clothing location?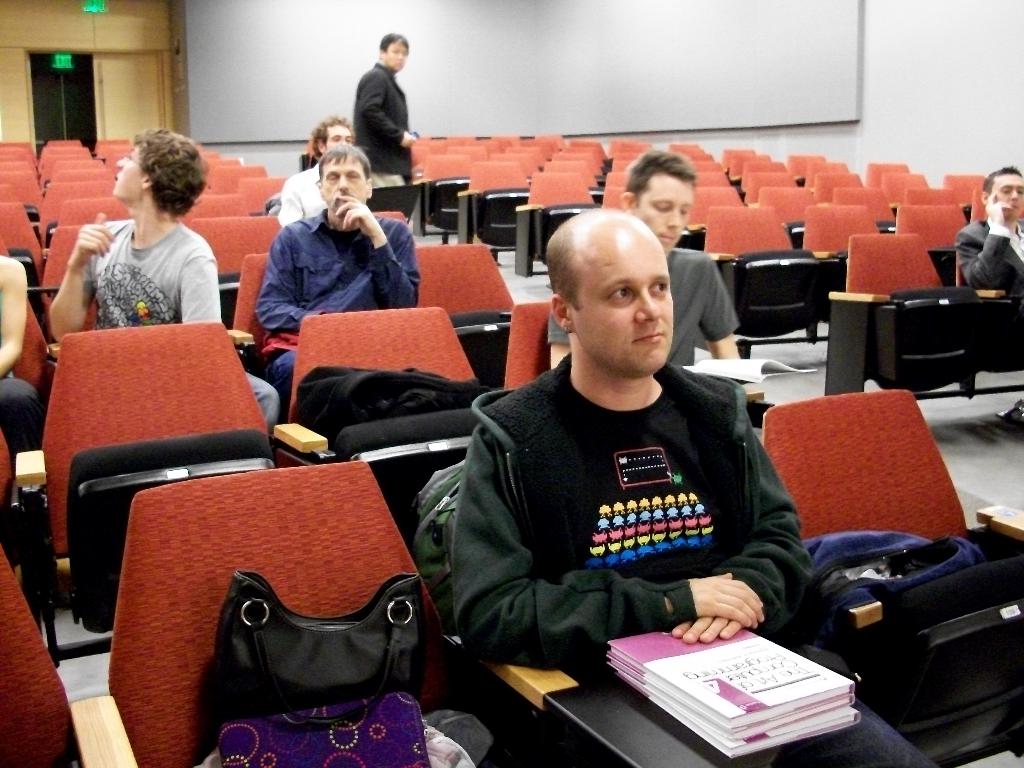
crop(297, 159, 380, 223)
